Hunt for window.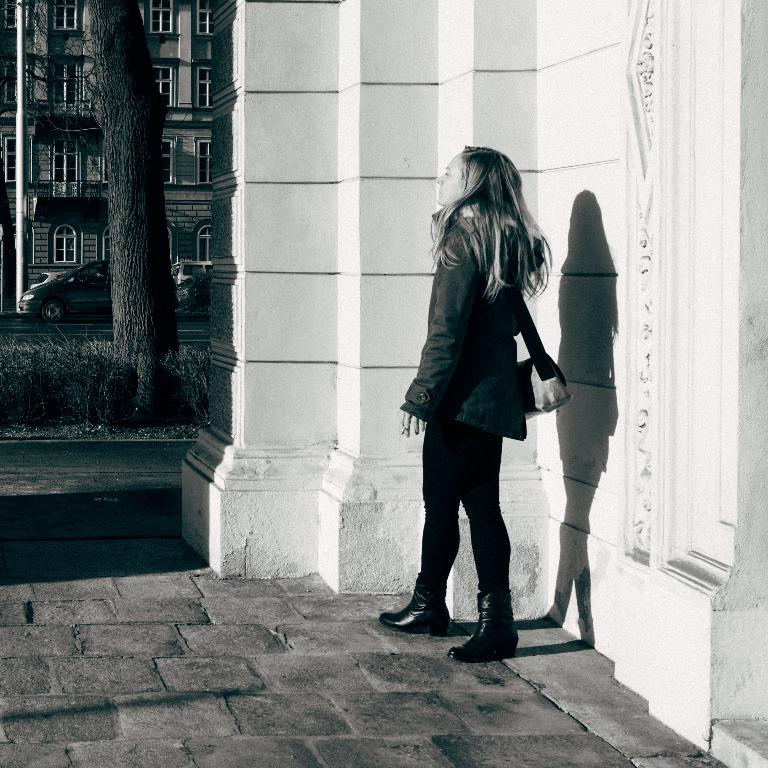
Hunted down at pyautogui.locateOnScreen(49, 226, 74, 267).
